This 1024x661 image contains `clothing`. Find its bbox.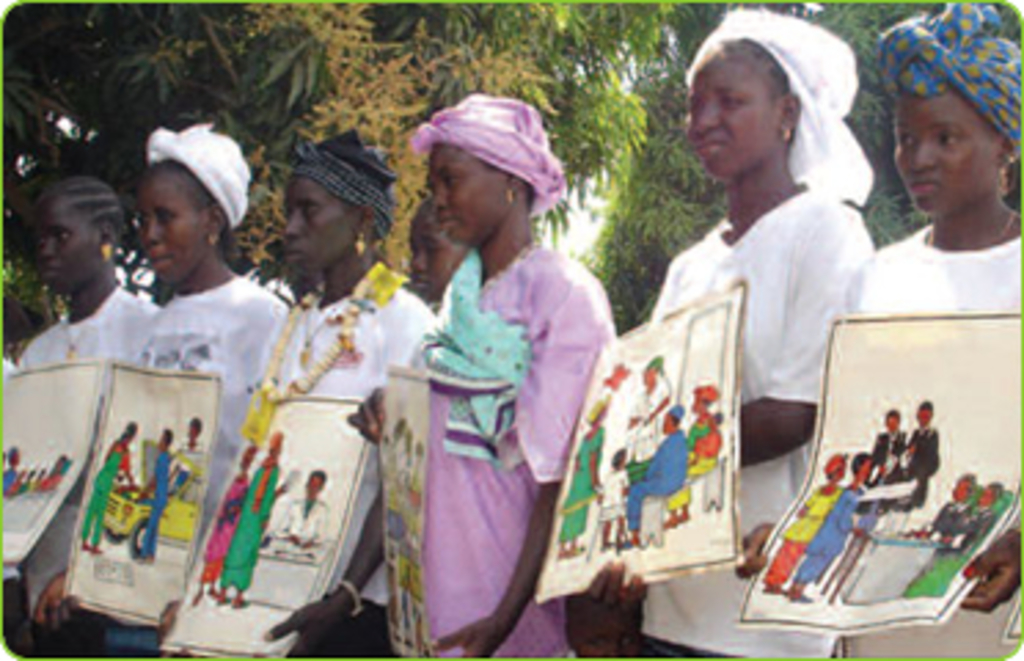
box=[226, 463, 284, 592].
